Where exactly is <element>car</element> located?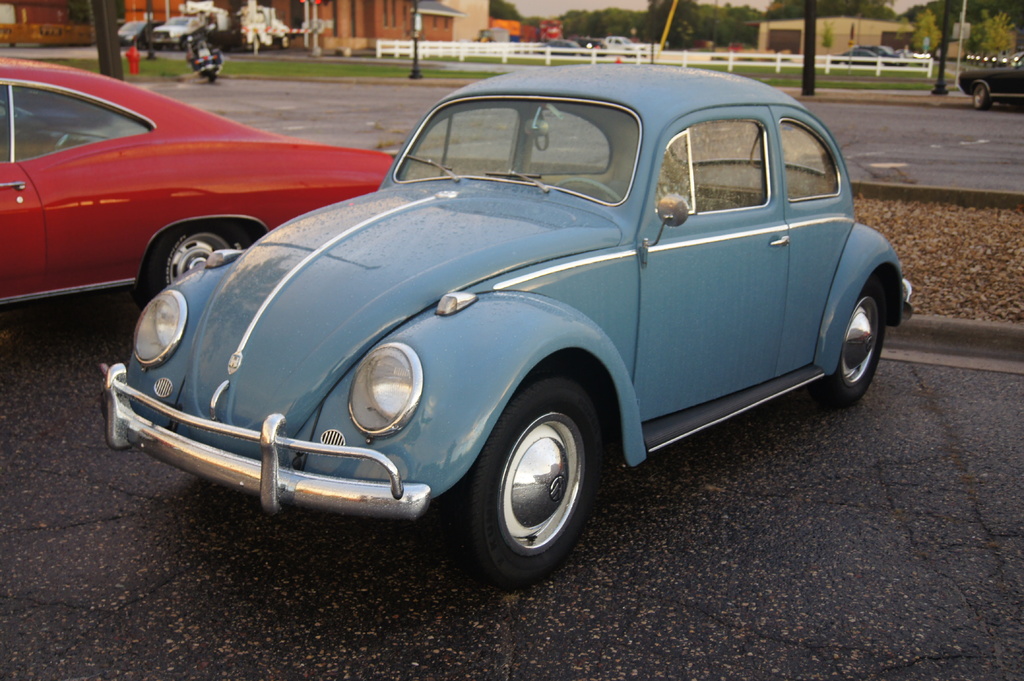
Its bounding box is (569, 38, 607, 55).
